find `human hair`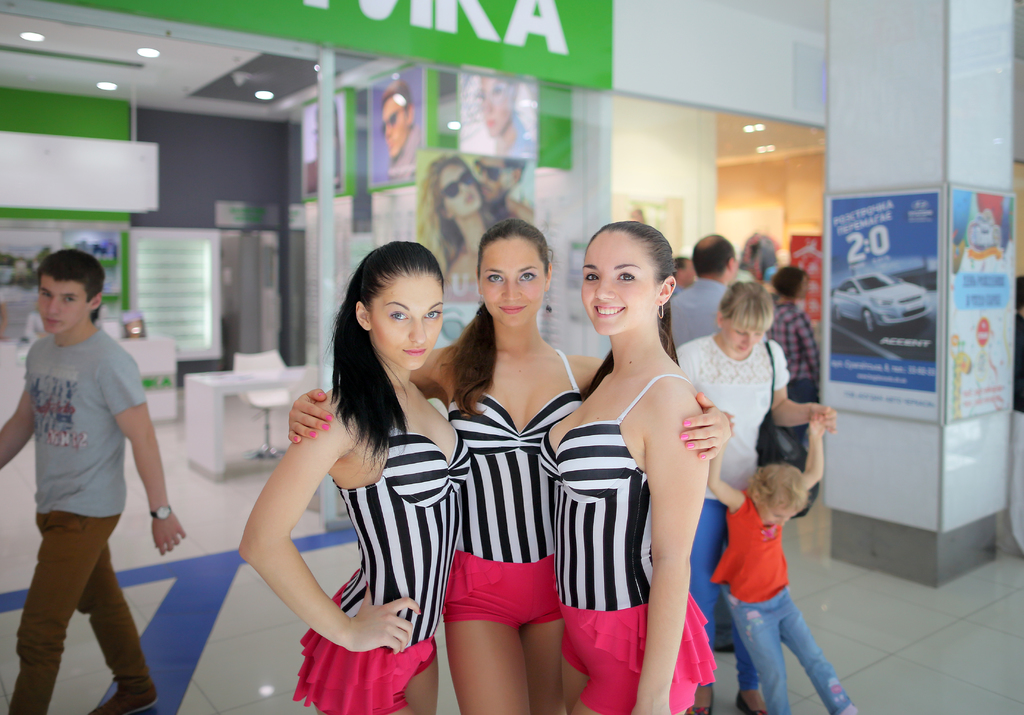
detection(383, 79, 412, 115)
